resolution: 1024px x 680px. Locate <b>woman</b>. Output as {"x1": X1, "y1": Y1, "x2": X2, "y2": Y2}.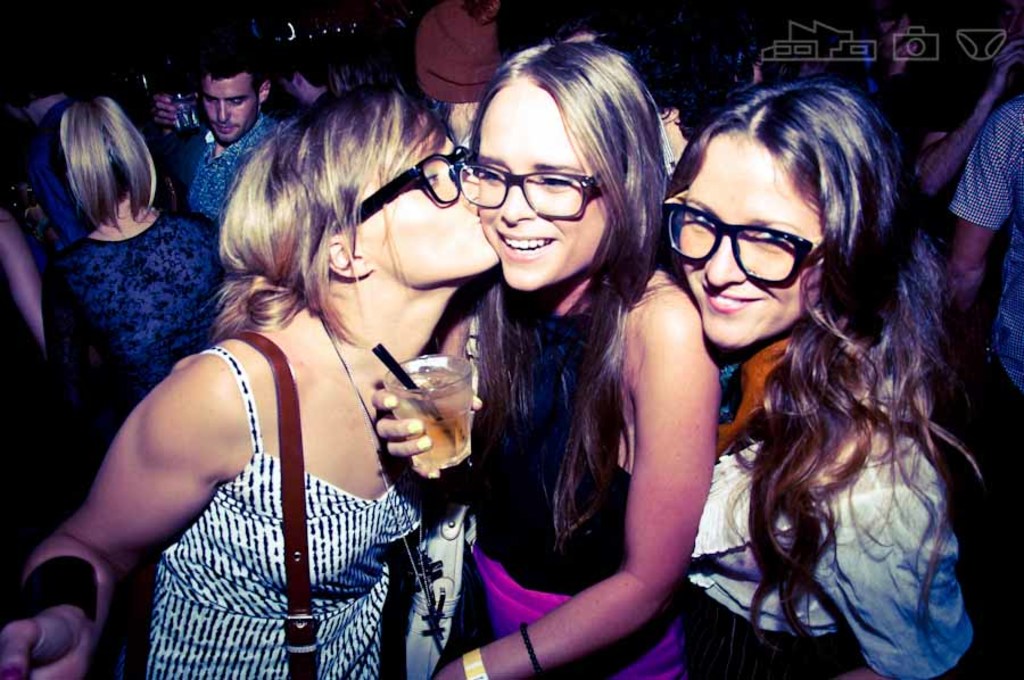
{"x1": 39, "y1": 94, "x2": 232, "y2": 474}.
